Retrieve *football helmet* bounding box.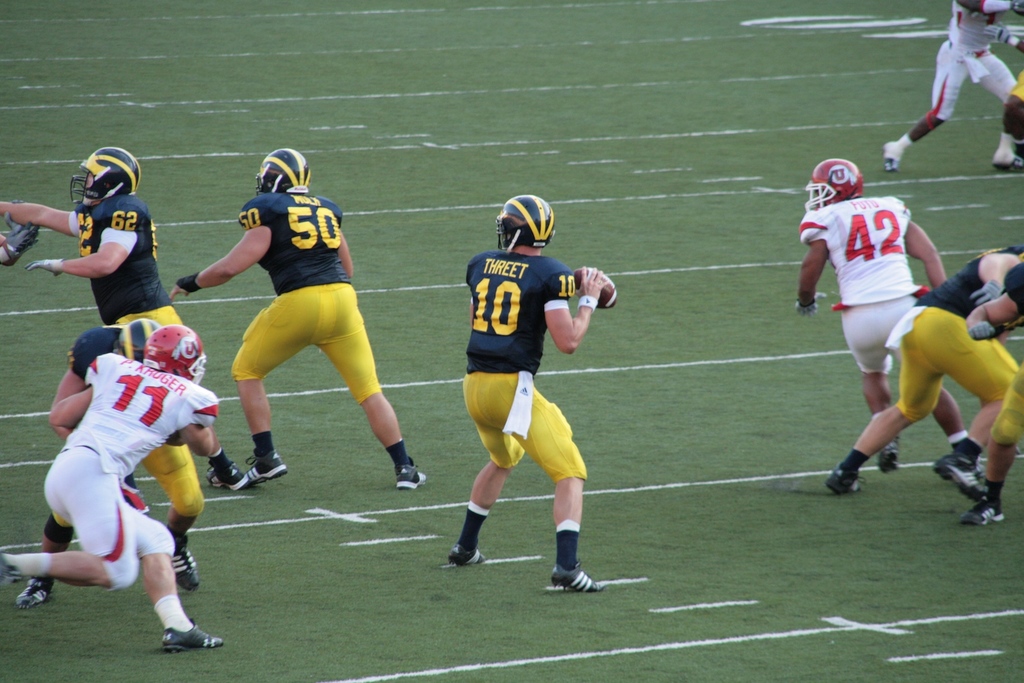
Bounding box: 148, 324, 206, 387.
